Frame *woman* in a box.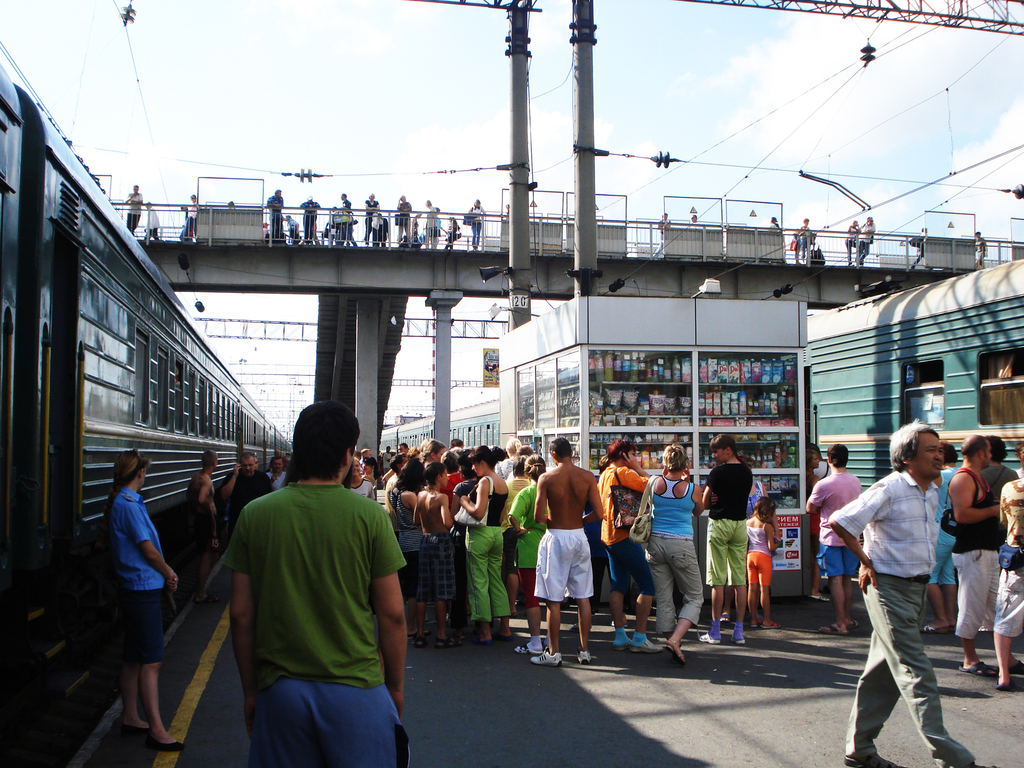
{"left": 797, "top": 217, "right": 814, "bottom": 258}.
